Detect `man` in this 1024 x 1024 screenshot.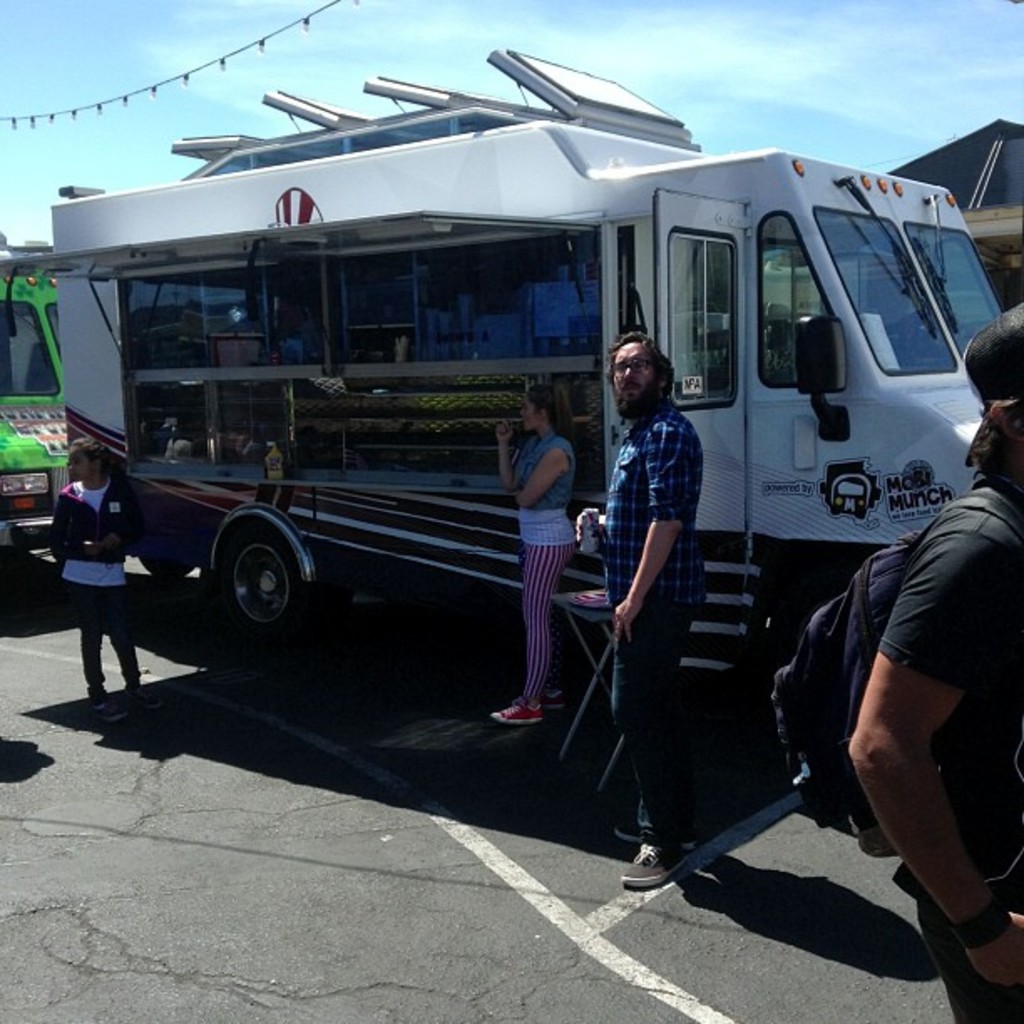
Detection: select_region(845, 301, 1022, 1022).
